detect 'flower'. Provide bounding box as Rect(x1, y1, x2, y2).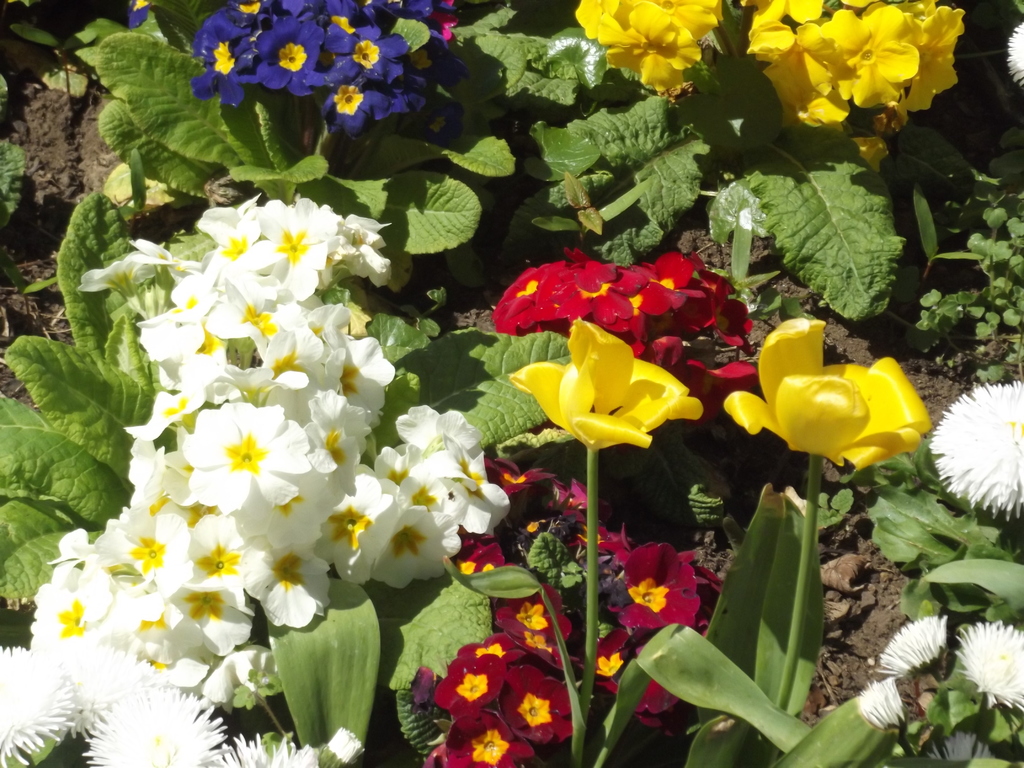
Rect(518, 320, 717, 467).
